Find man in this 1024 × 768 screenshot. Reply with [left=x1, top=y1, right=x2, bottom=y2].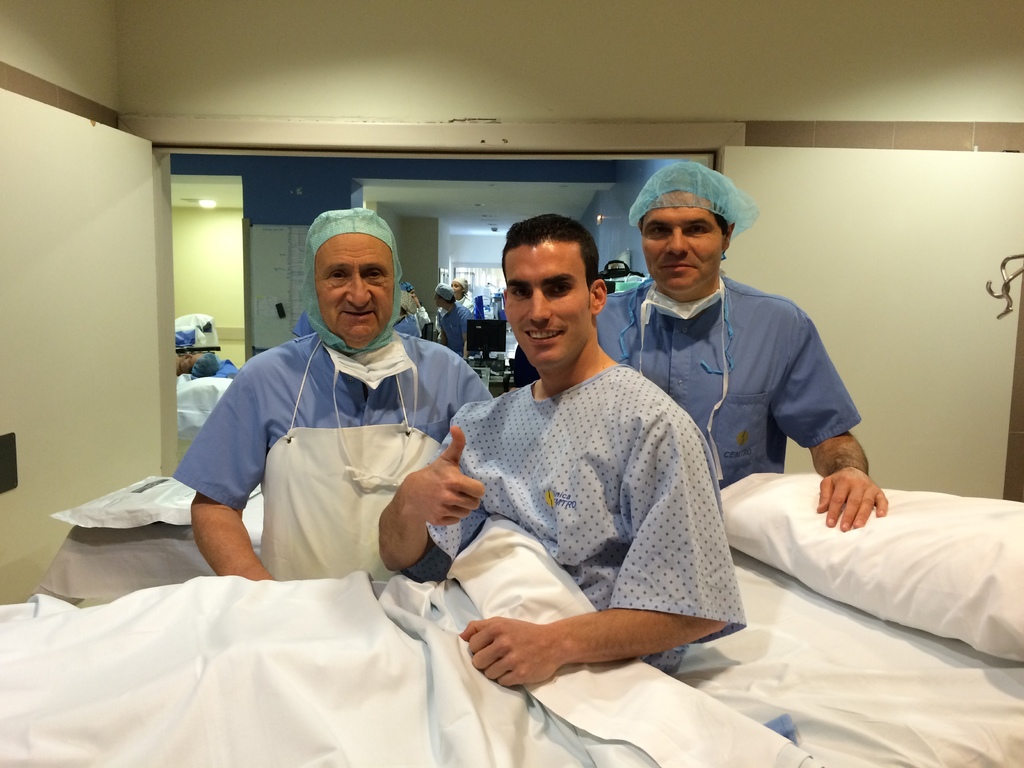
[left=439, top=282, right=481, bottom=358].
